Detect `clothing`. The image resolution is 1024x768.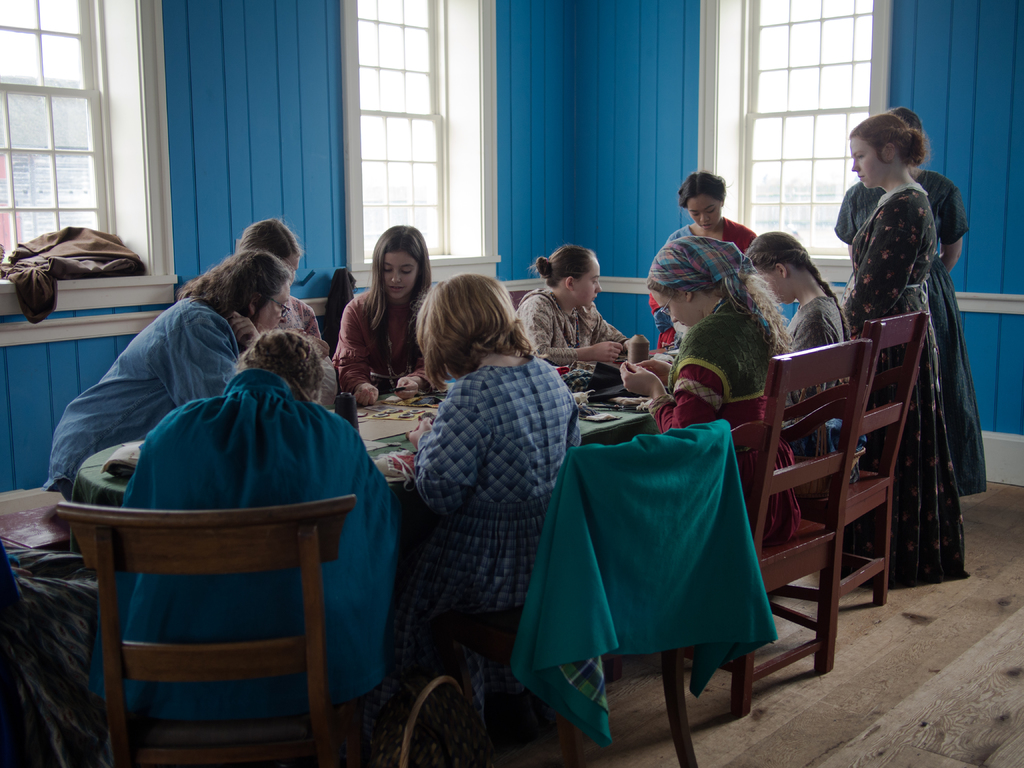
region(330, 280, 442, 396).
